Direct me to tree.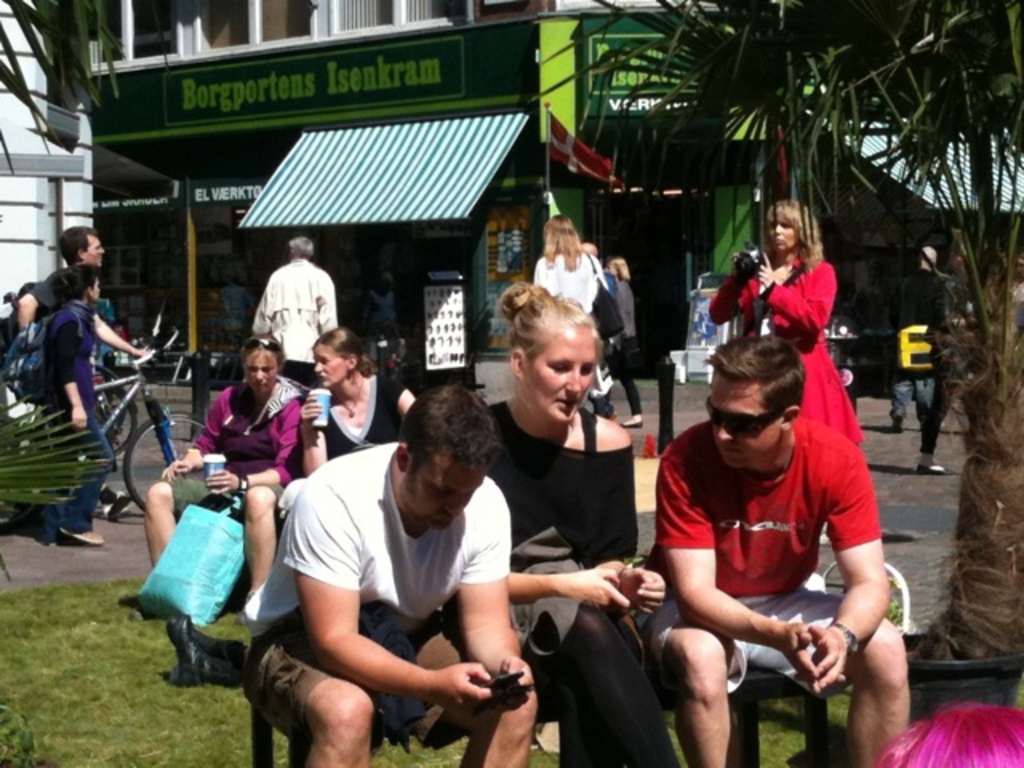
Direction: (left=530, top=0, right=1022, bottom=664).
